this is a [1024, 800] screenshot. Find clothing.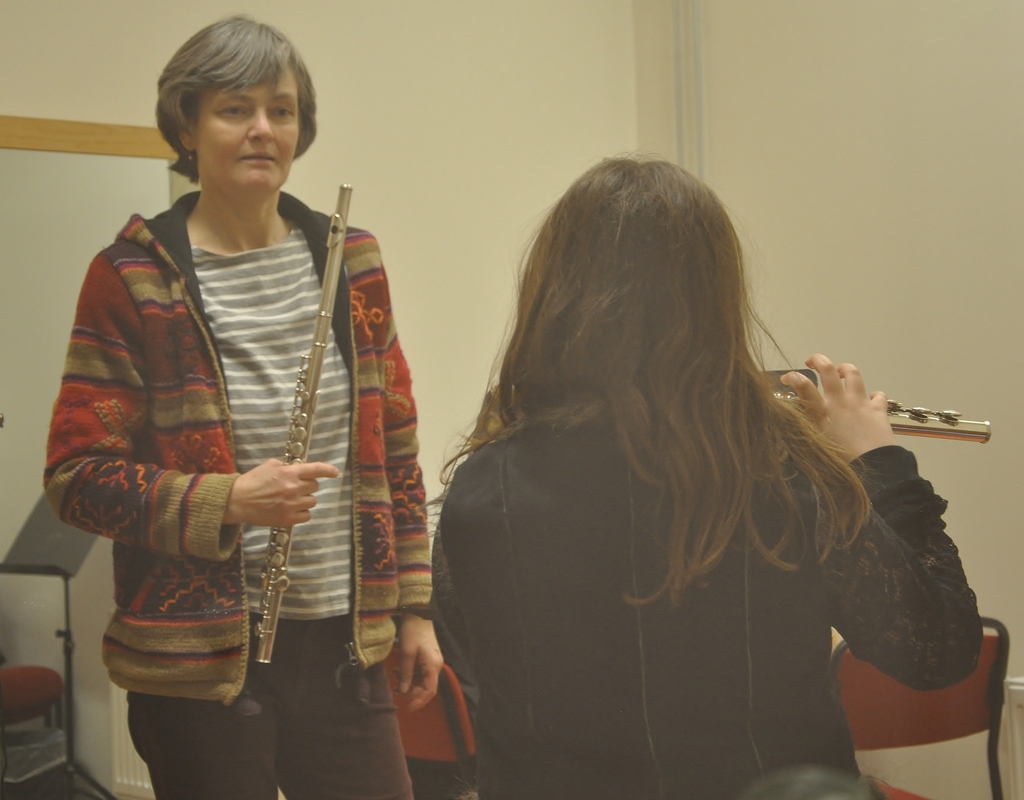
Bounding box: box=[56, 117, 409, 738].
